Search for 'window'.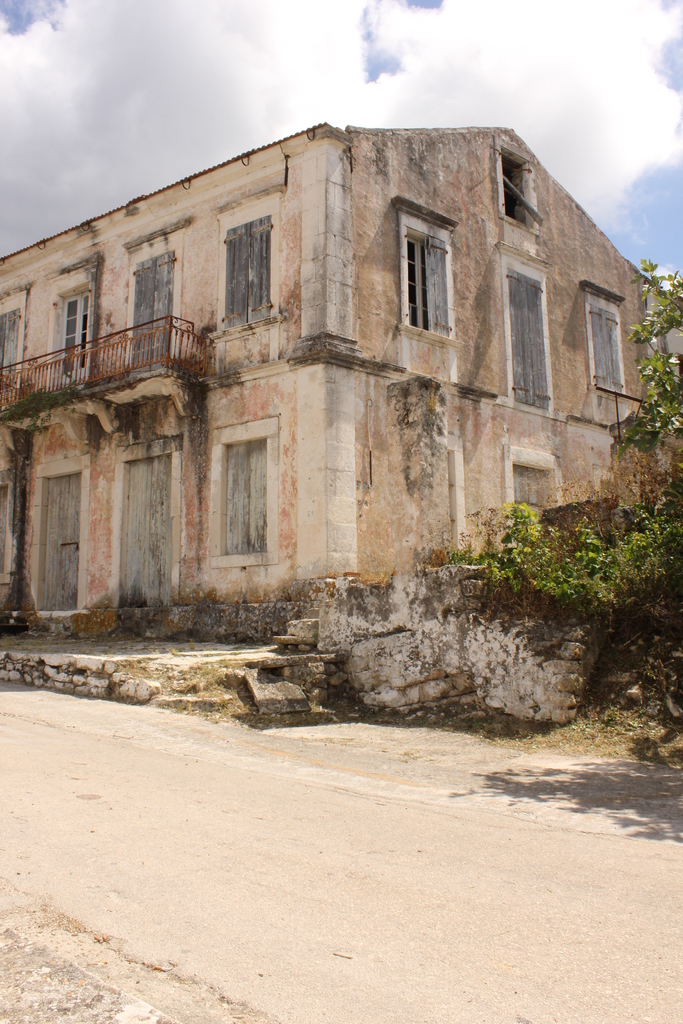
Found at select_region(586, 293, 630, 388).
